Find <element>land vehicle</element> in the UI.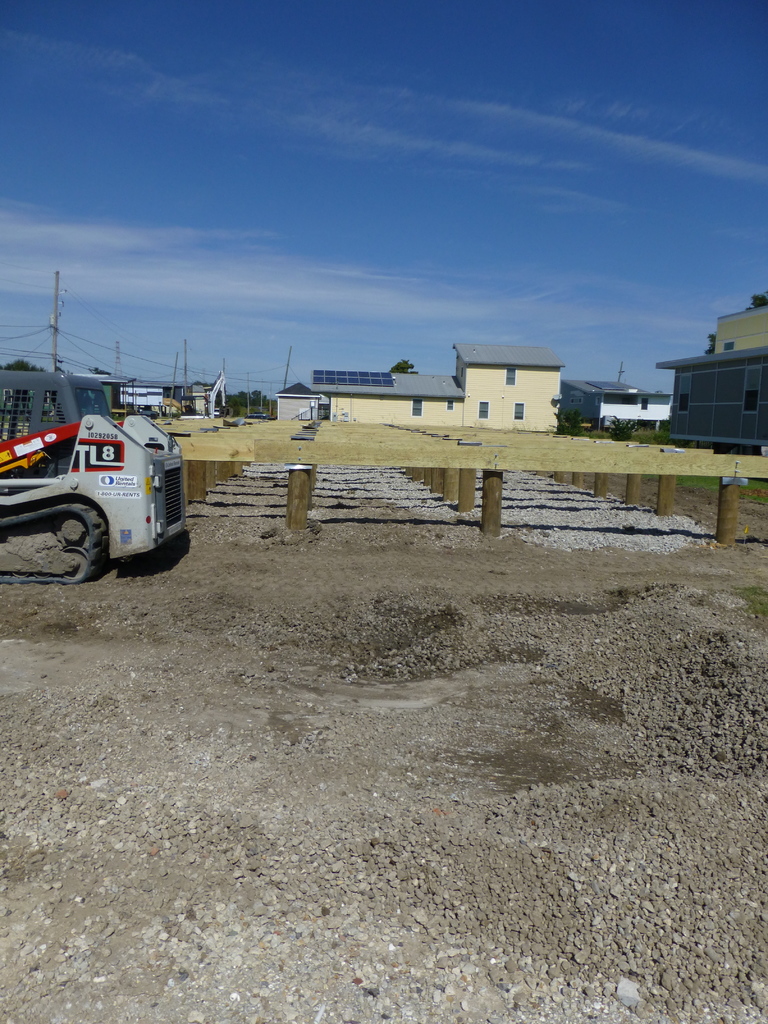
UI element at detection(0, 372, 185, 579).
